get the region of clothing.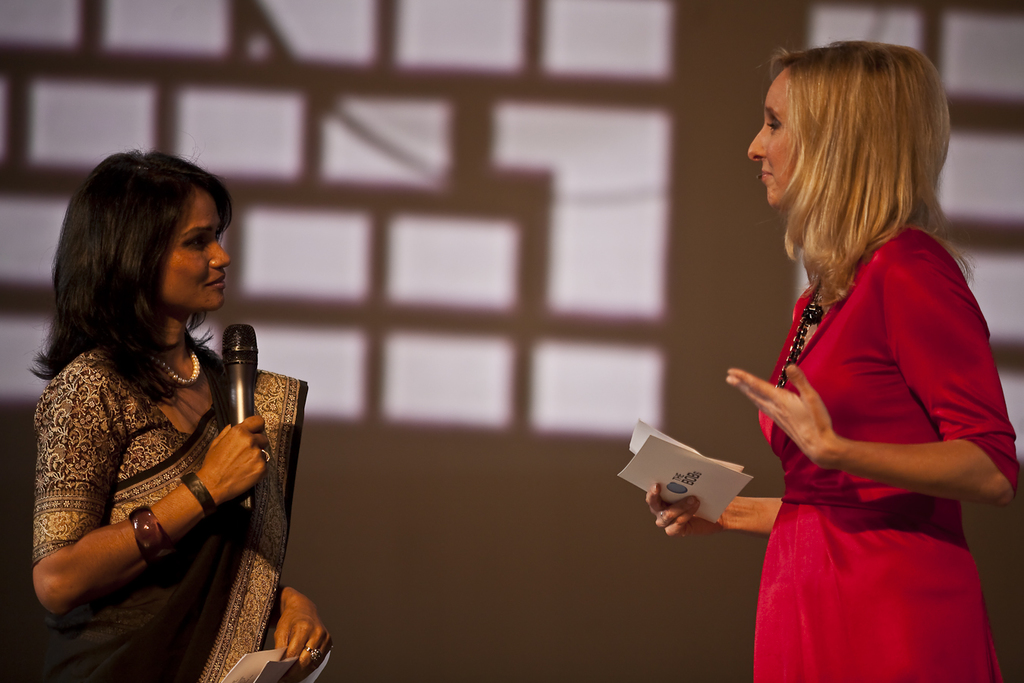
<box>763,218,1023,682</box>.
